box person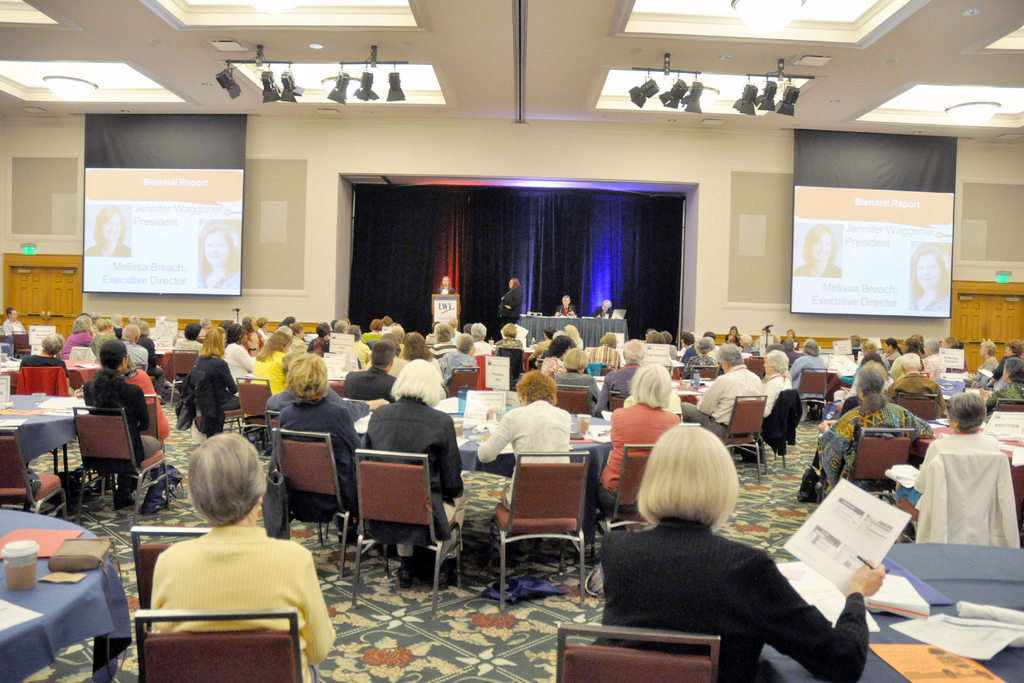
crop(131, 420, 321, 666)
